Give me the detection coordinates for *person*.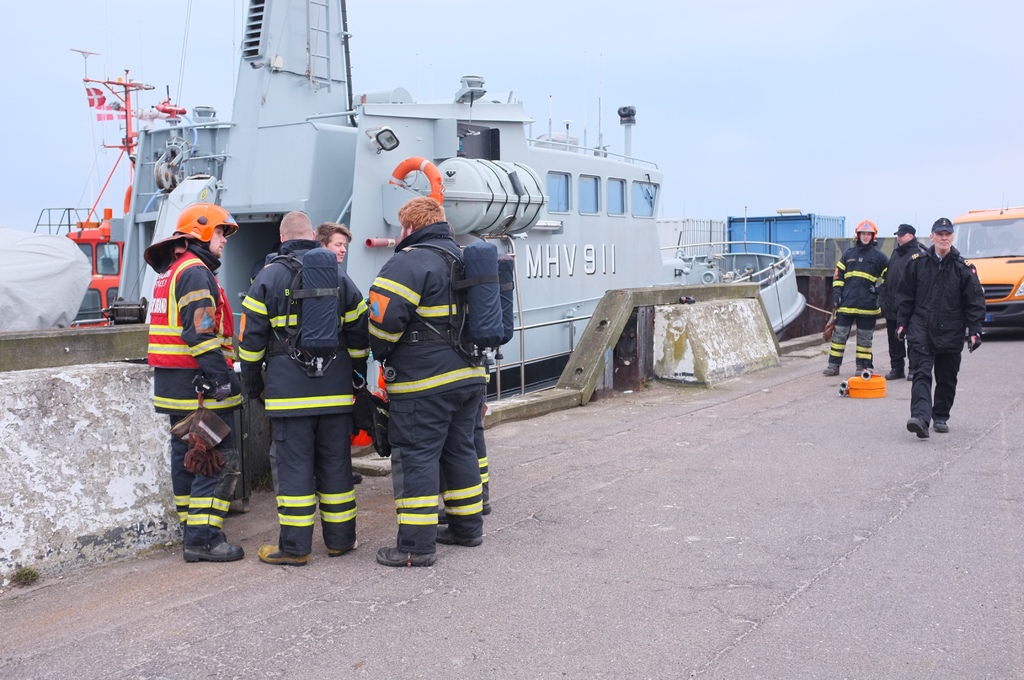
bbox=(151, 203, 238, 567).
